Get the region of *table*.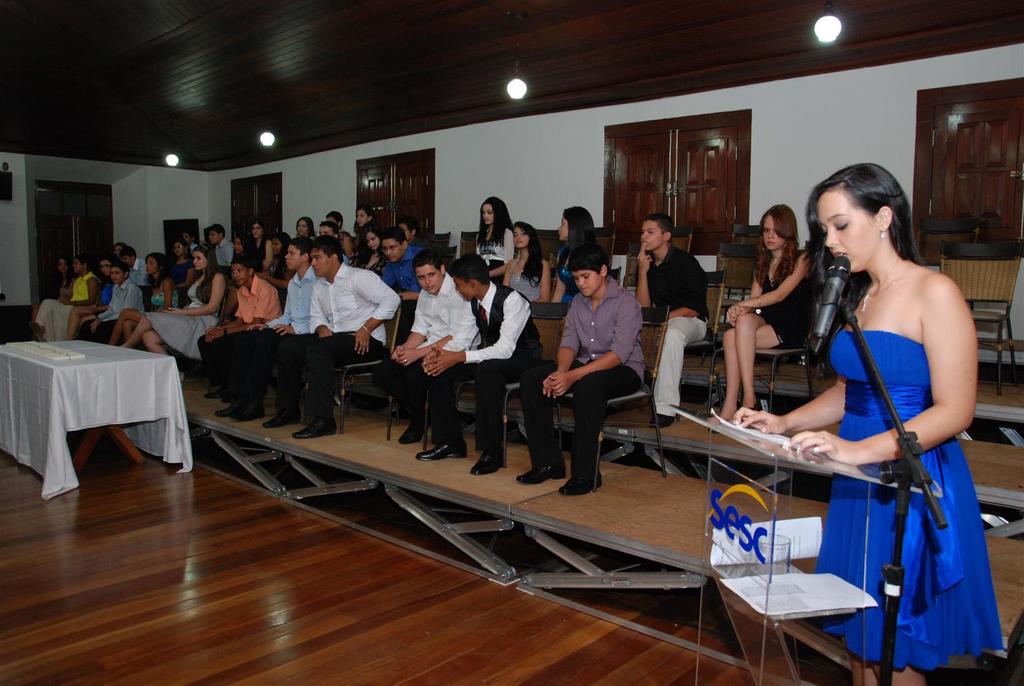
region(0, 332, 195, 502).
